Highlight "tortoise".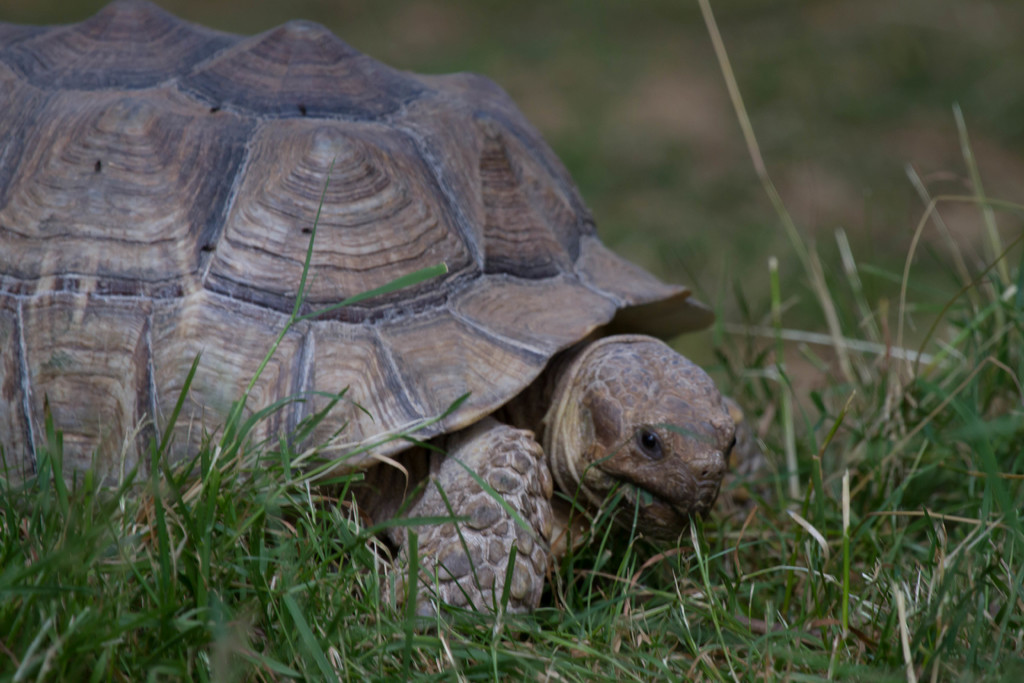
Highlighted region: BBox(0, 3, 739, 620).
